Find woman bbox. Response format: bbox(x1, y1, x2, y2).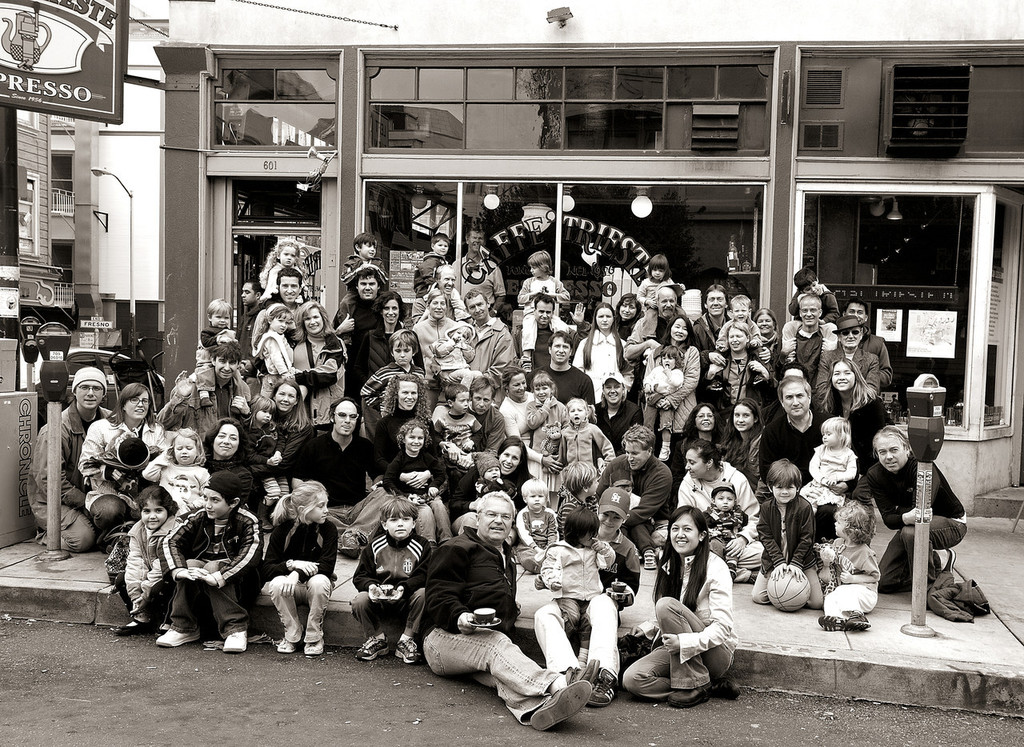
bbox(674, 401, 727, 468).
